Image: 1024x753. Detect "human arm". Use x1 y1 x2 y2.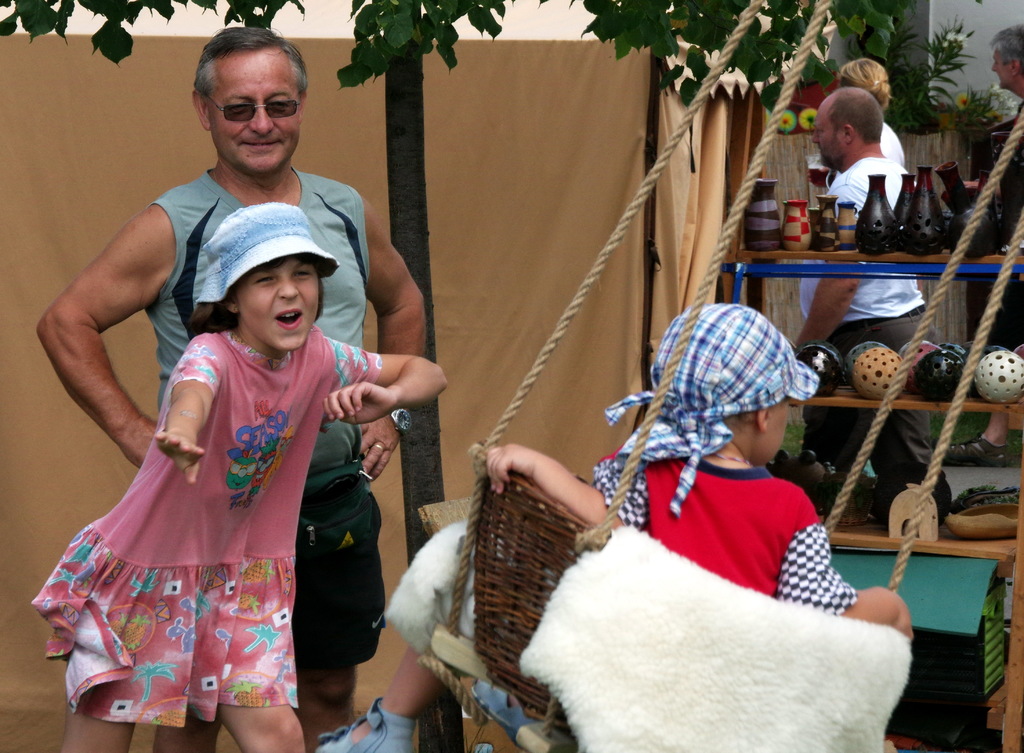
488 440 649 525.
